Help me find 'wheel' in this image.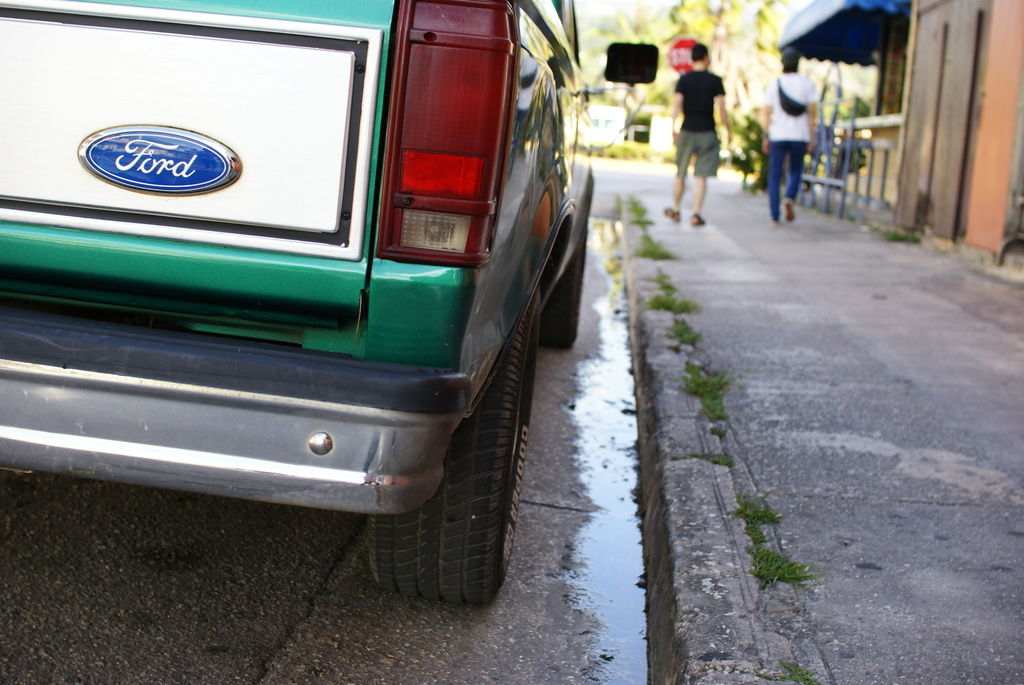
Found it: bbox=(540, 224, 581, 352).
